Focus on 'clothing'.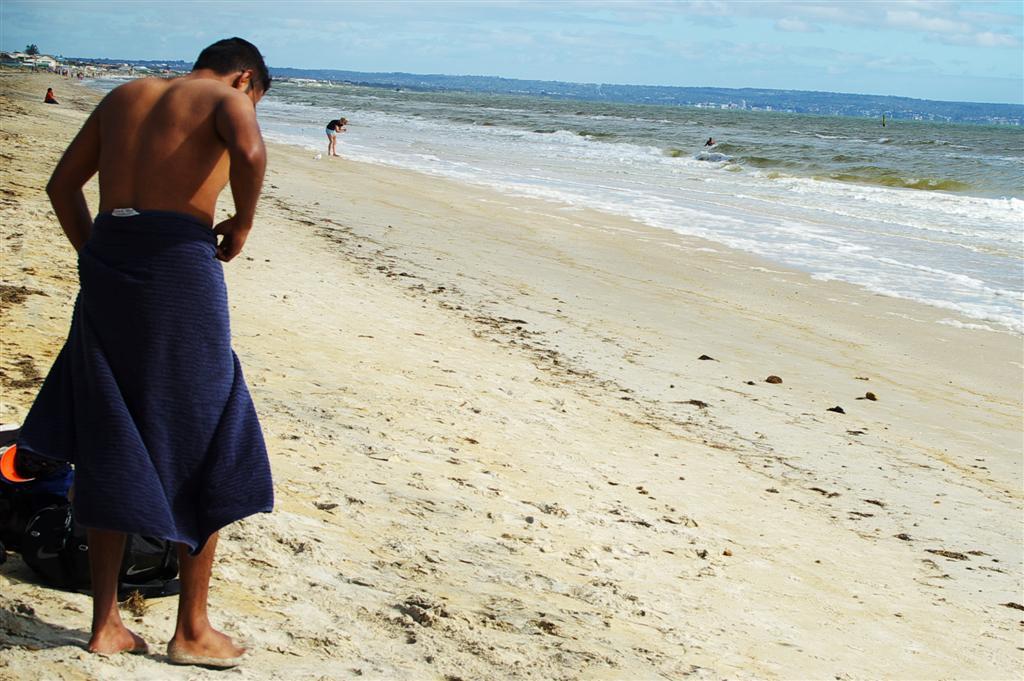
Focused at {"left": 8, "top": 206, "right": 273, "bottom": 560}.
